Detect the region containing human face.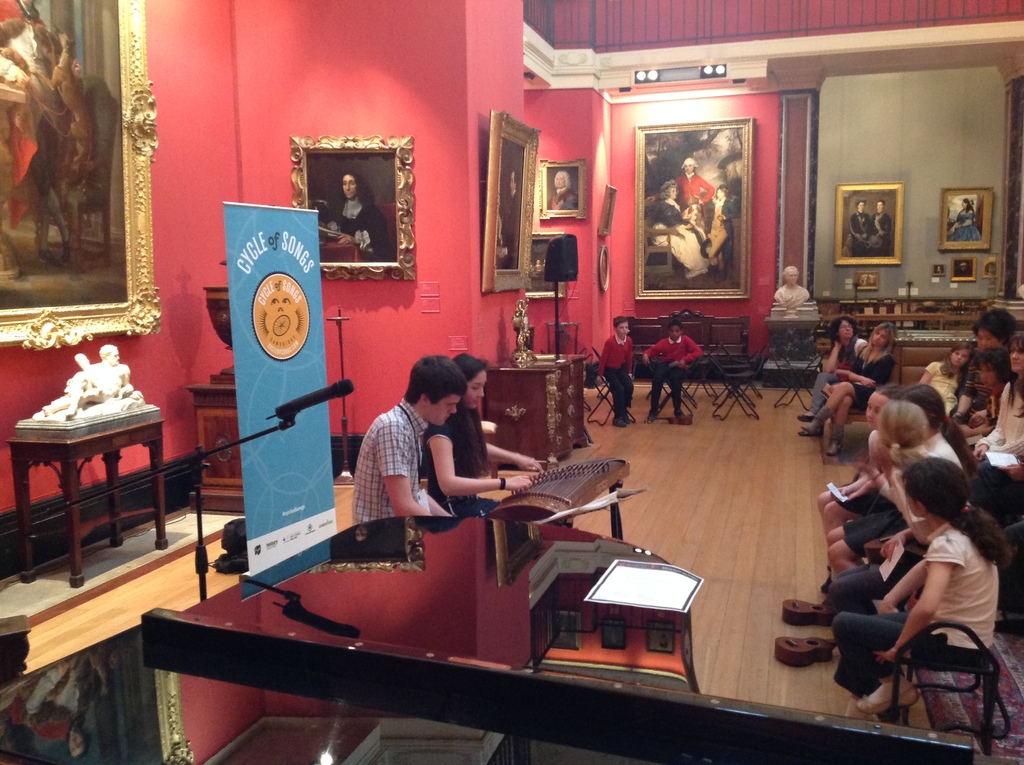
left=787, top=266, right=801, bottom=284.
